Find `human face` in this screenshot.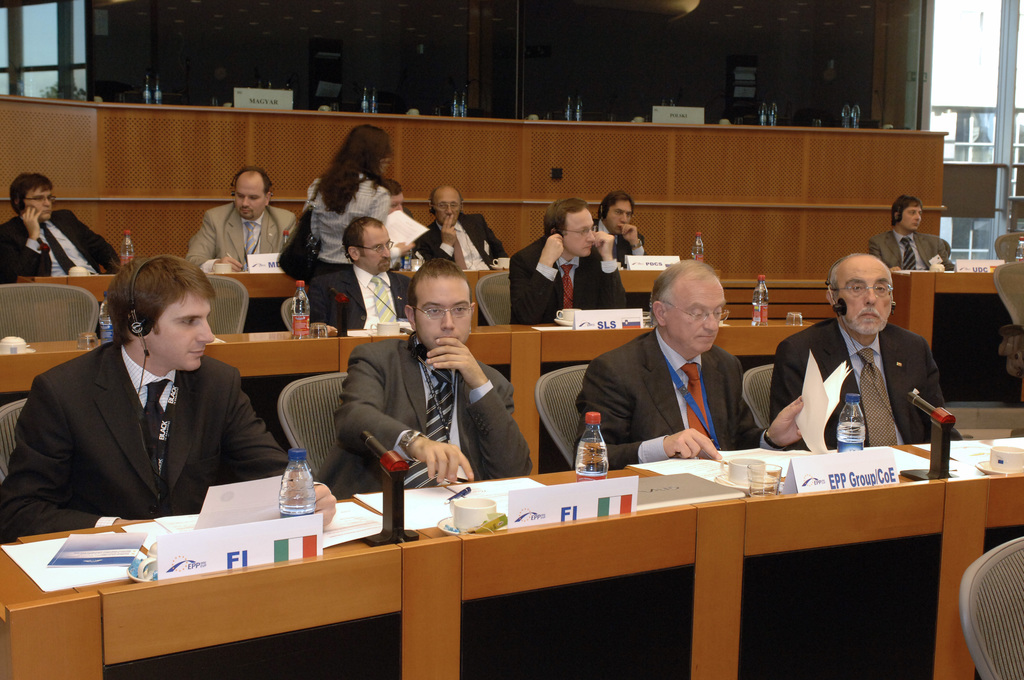
The bounding box for `human face` is {"x1": 901, "y1": 198, "x2": 927, "y2": 227}.
